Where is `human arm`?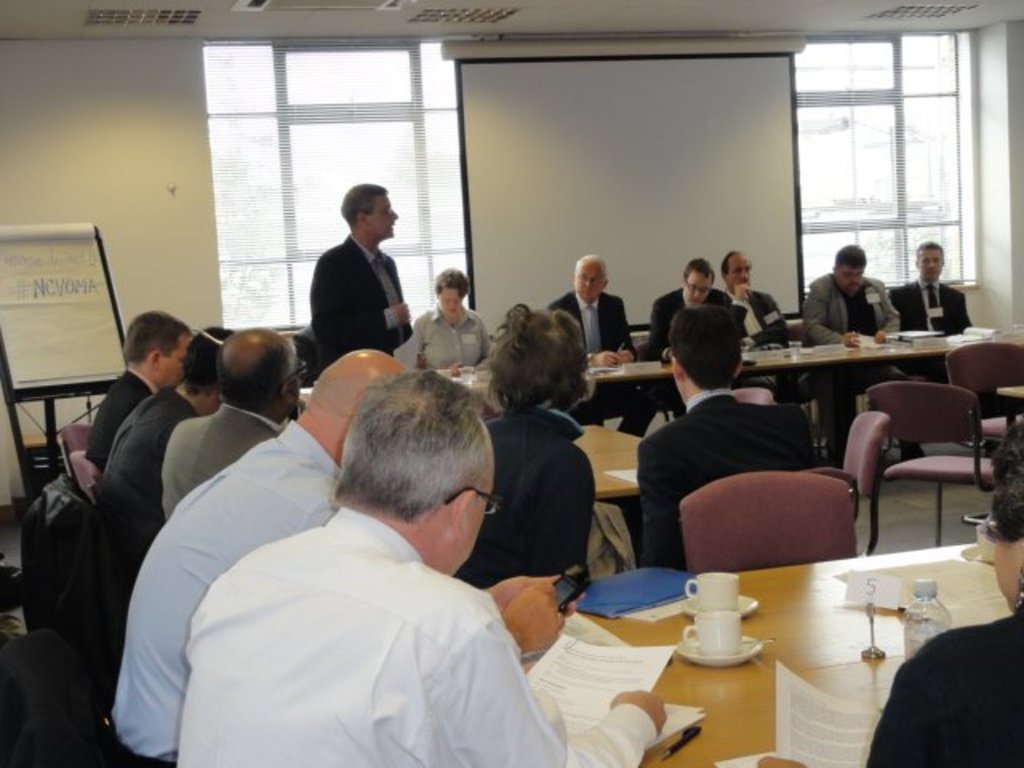
BBox(725, 283, 750, 338).
